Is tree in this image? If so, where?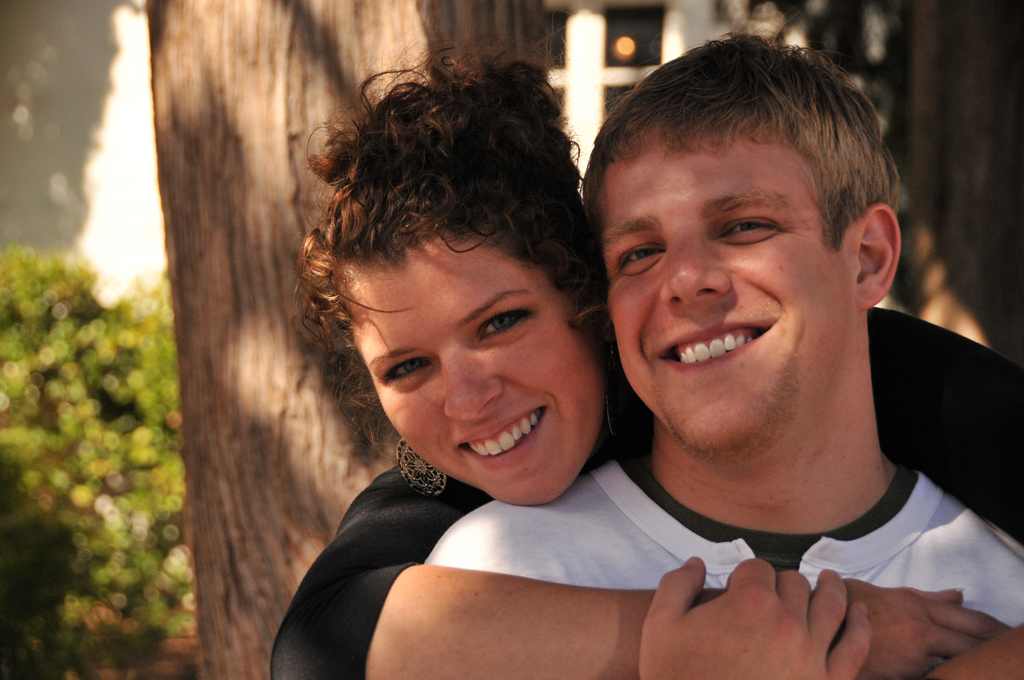
Yes, at bbox(147, 0, 560, 679).
